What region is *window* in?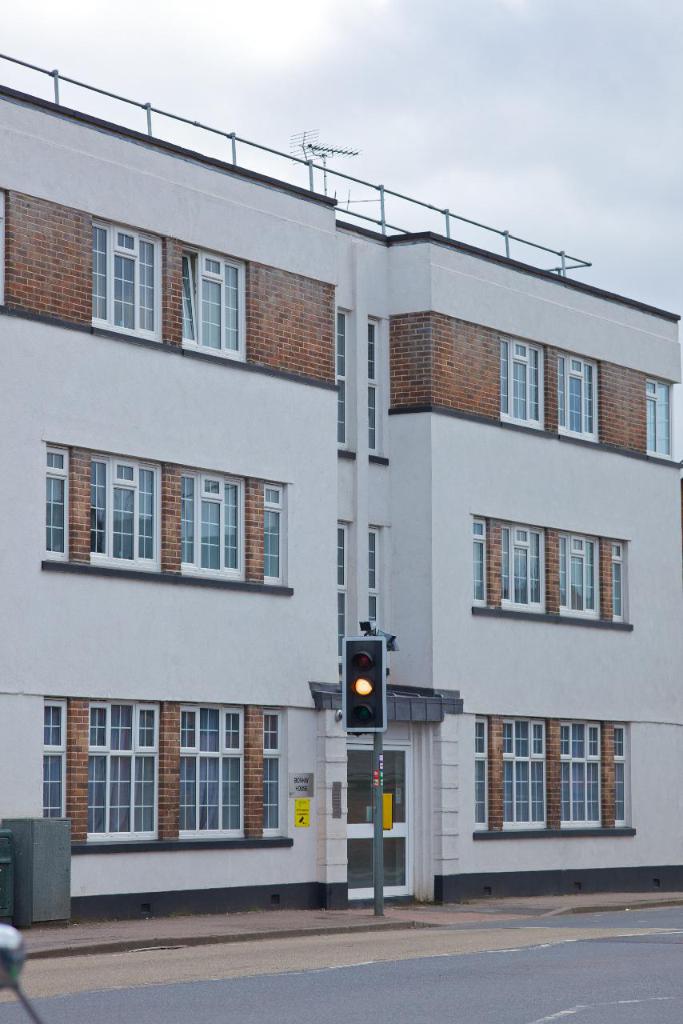
(473, 514, 487, 607).
